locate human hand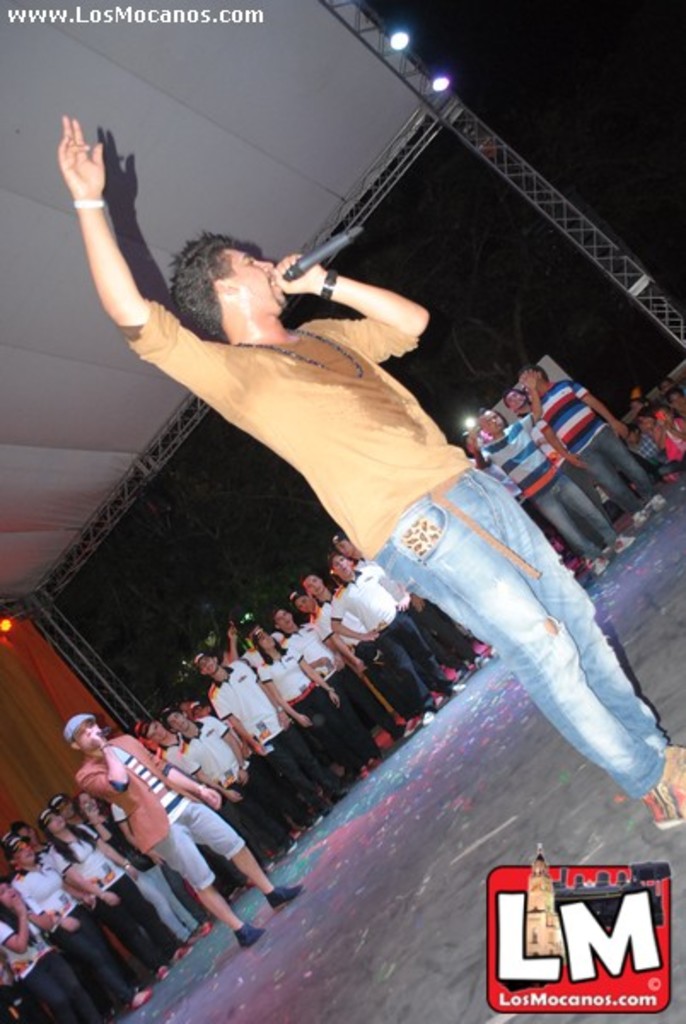
x1=101 y1=889 x2=121 y2=901
